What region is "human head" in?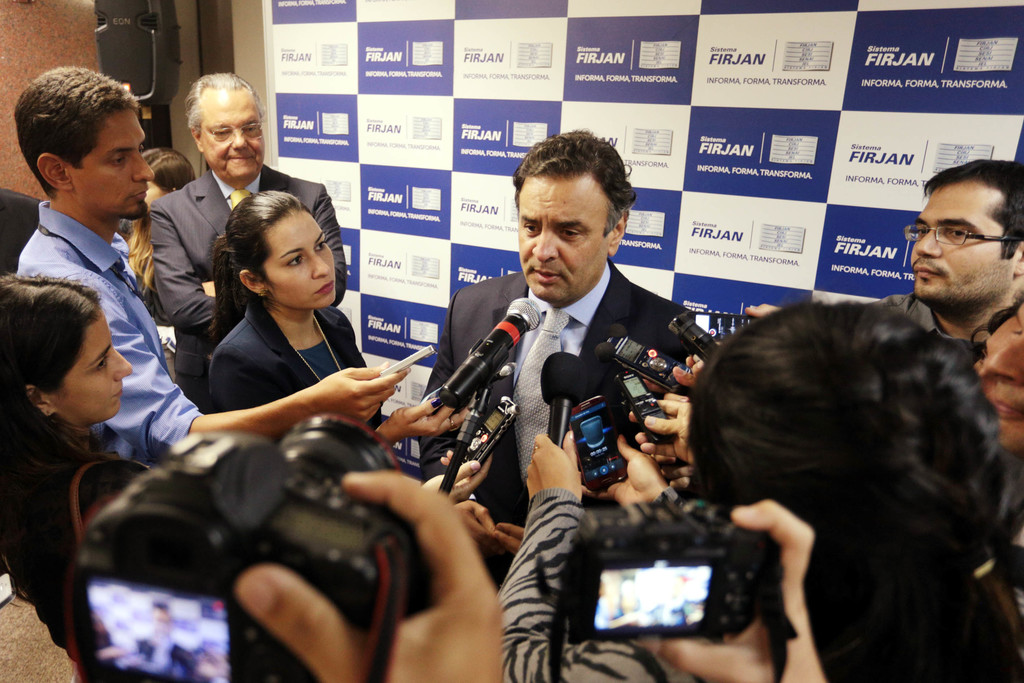
rect(872, 299, 1023, 445).
